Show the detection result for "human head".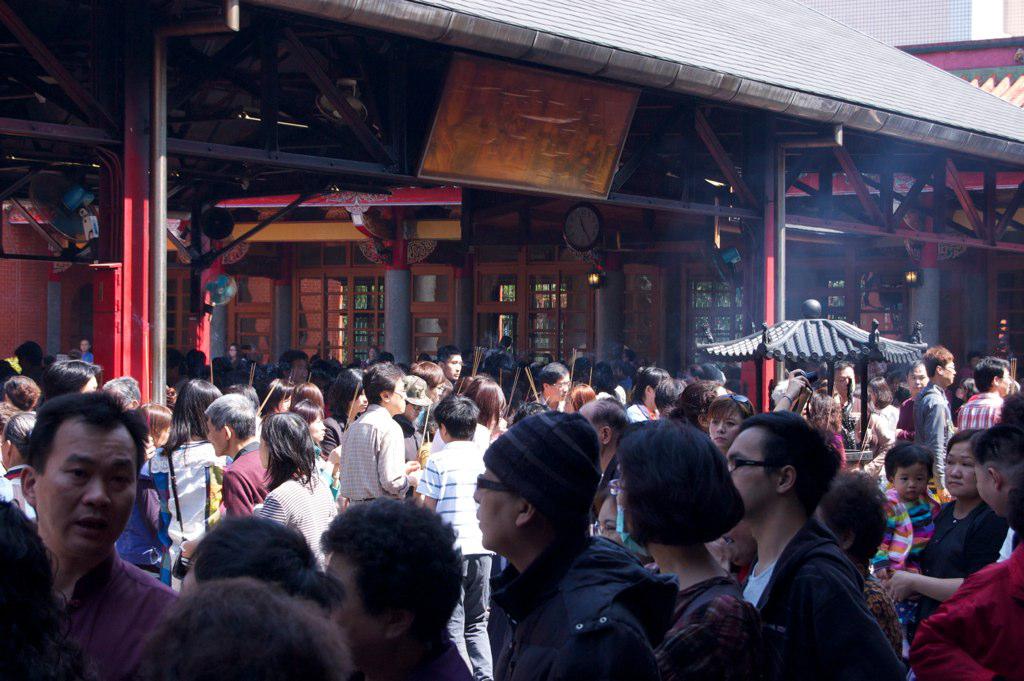
x1=654, y1=372, x2=687, y2=413.
